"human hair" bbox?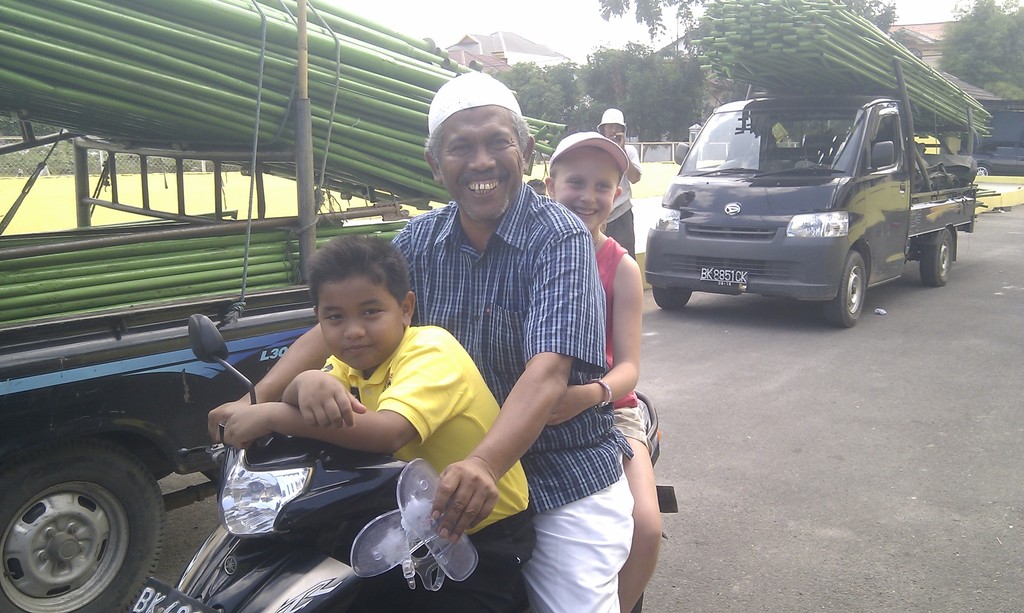
box(301, 242, 403, 333)
